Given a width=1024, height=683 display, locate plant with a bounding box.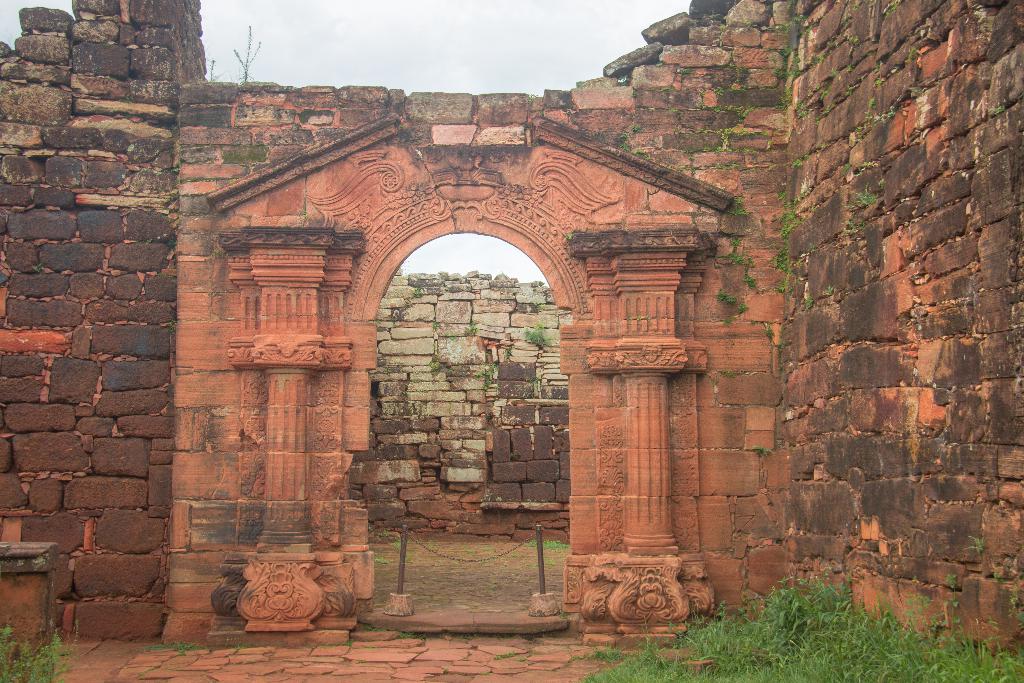
Located: <box>334,640,349,646</box>.
